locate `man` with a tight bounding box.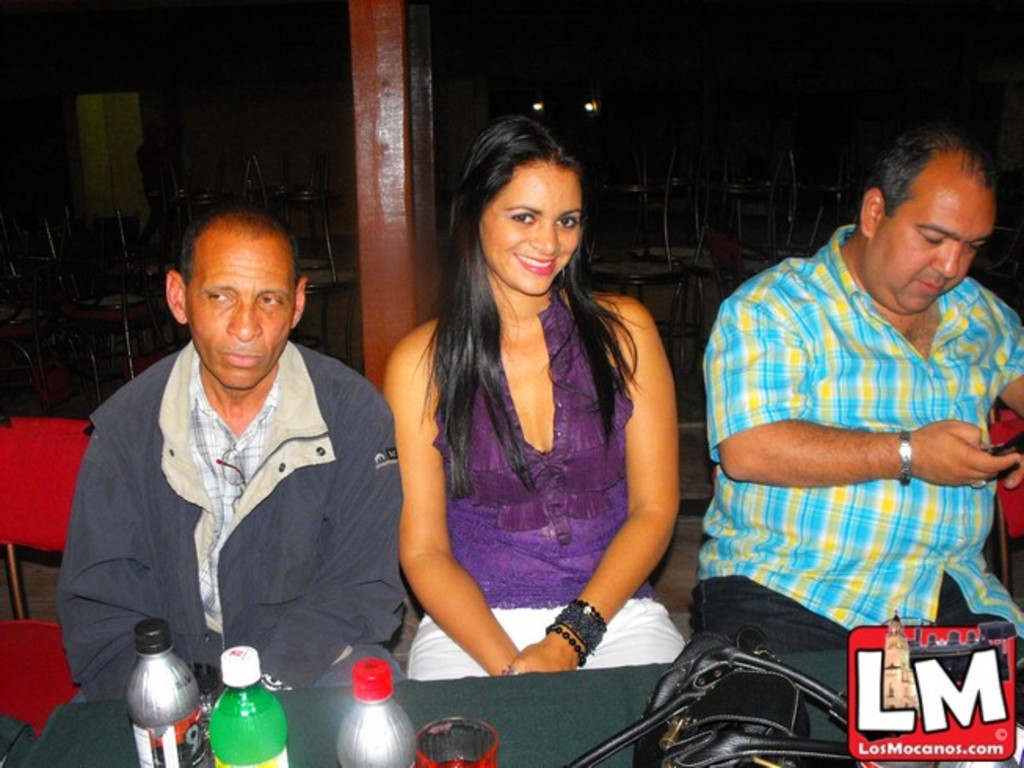
52,212,411,683.
